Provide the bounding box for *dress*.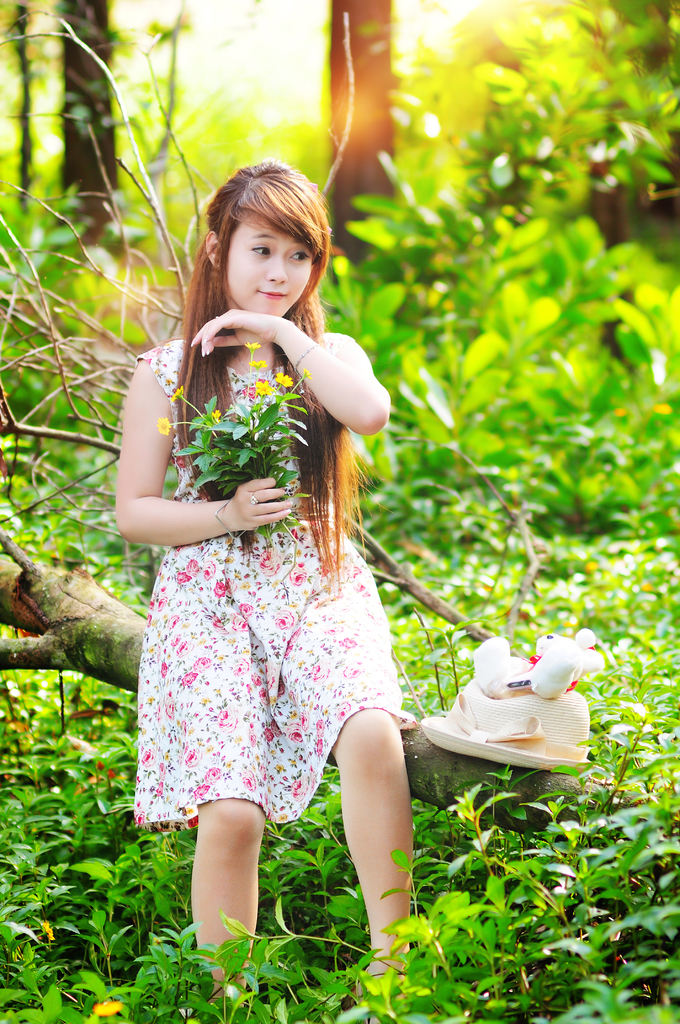
(136,338,404,833).
